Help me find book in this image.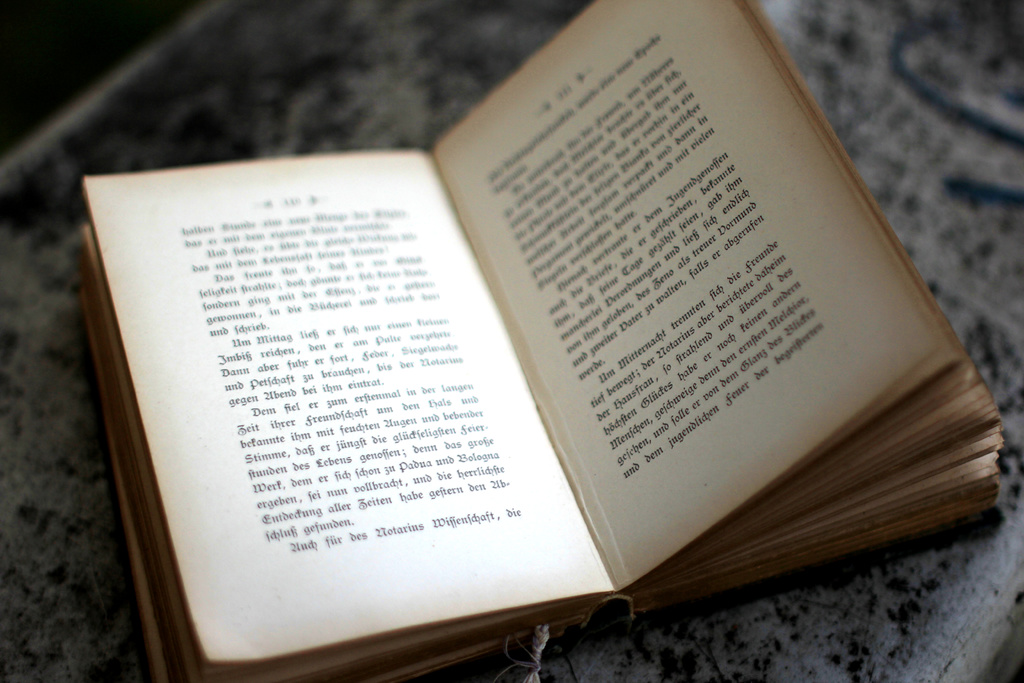
Found it: <box>73,0,1006,682</box>.
